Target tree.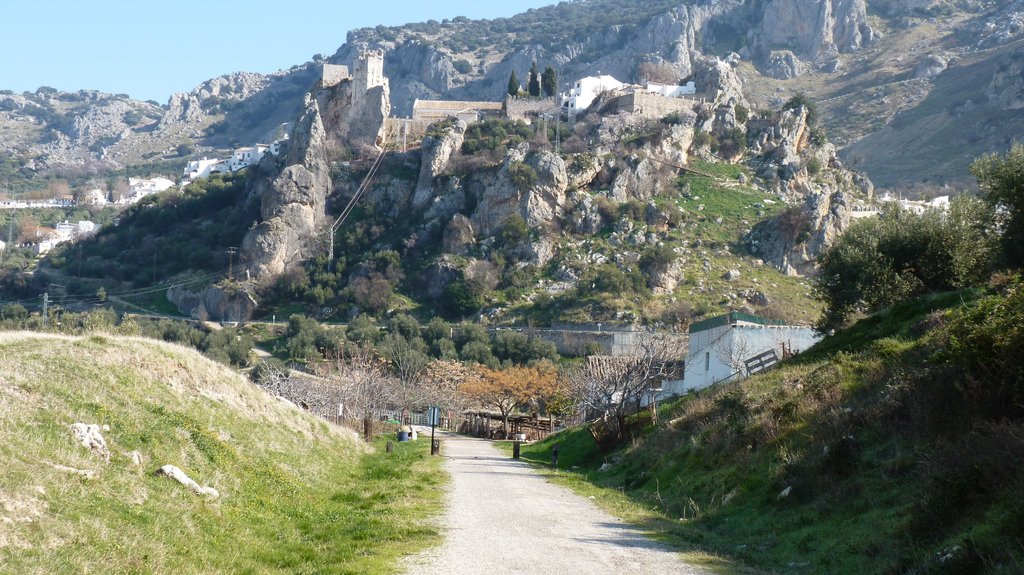
Target region: pyautogui.locateOnScreen(974, 143, 1023, 253).
